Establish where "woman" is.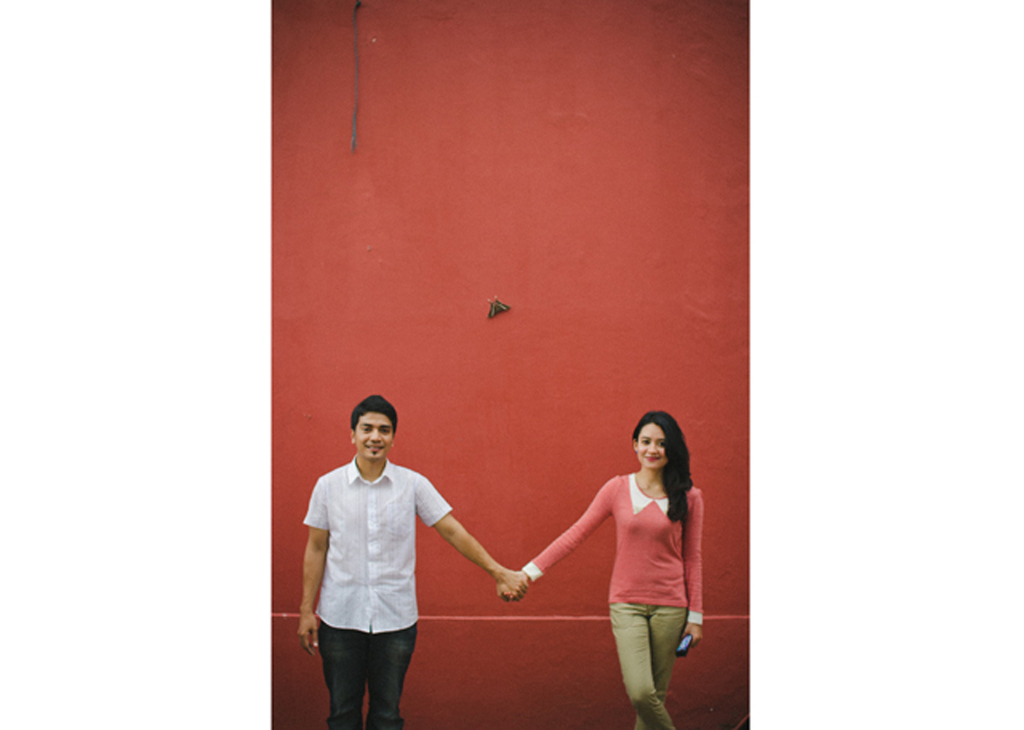
Established at 537 418 713 710.
